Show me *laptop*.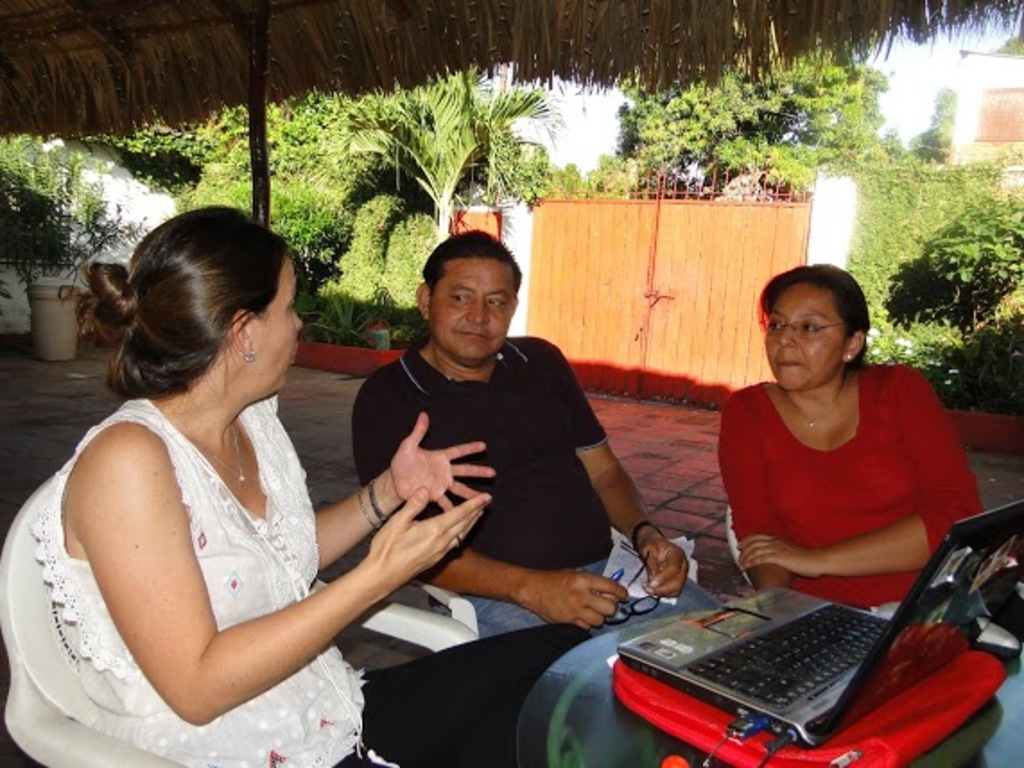
*laptop* is here: 617:501:1022:750.
